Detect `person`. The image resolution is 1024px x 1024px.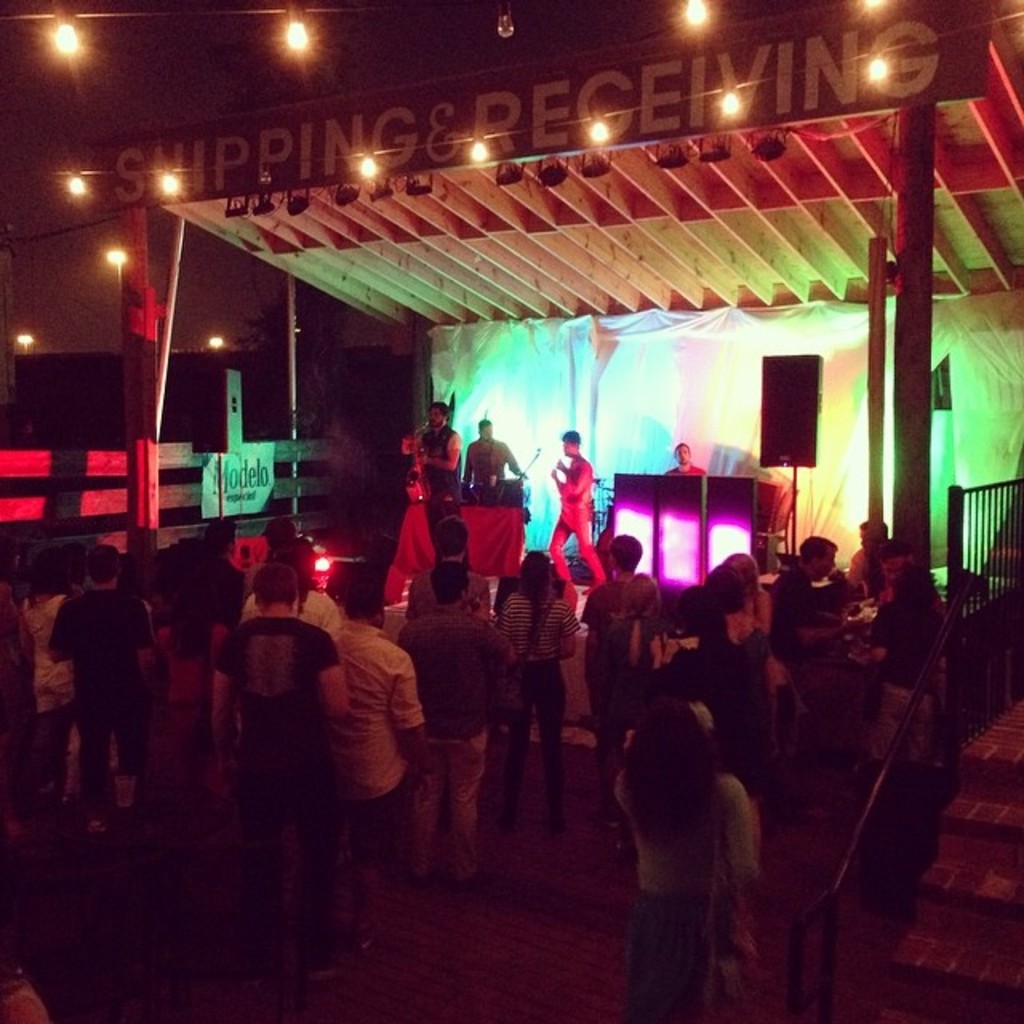
{"left": 539, "top": 427, "right": 613, "bottom": 608}.
